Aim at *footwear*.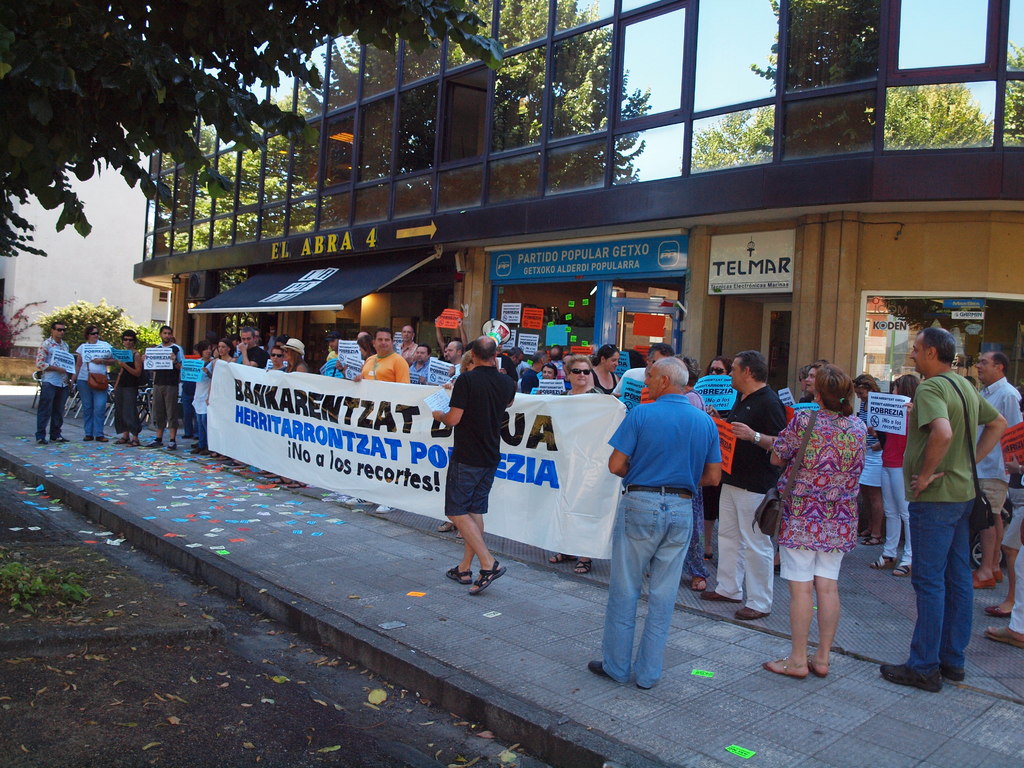
Aimed at left=947, top=653, right=965, bottom=680.
